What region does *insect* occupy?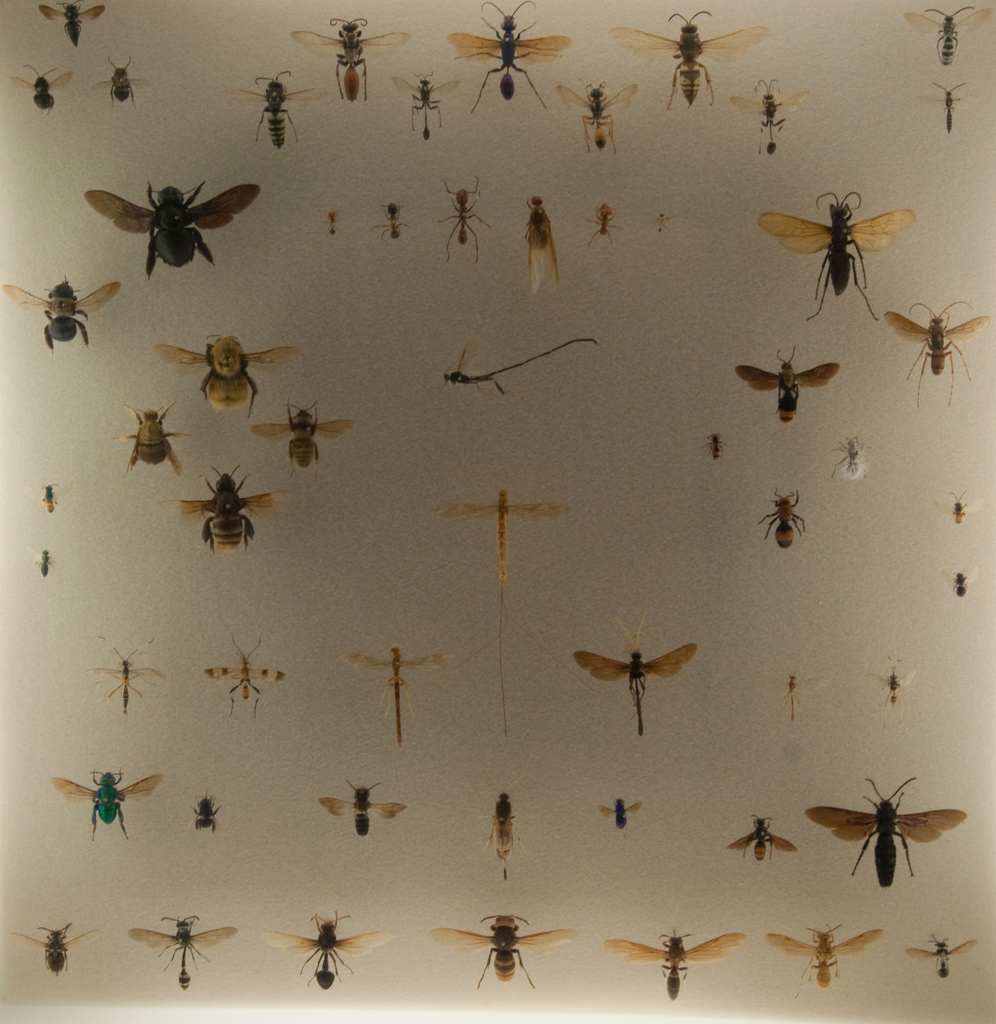
BBox(433, 491, 575, 736).
